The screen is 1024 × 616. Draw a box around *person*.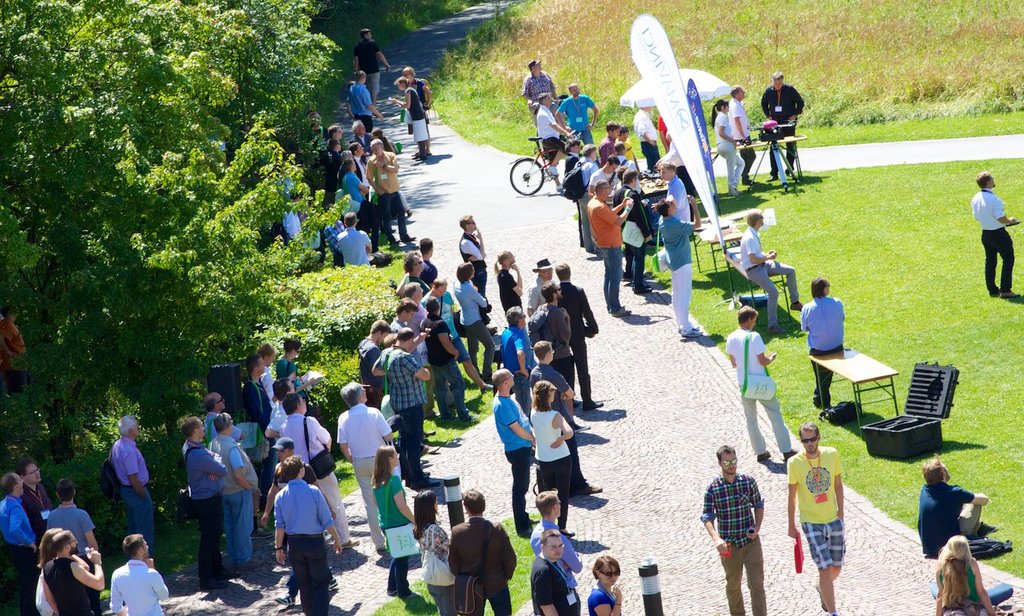
[386, 297, 428, 364].
